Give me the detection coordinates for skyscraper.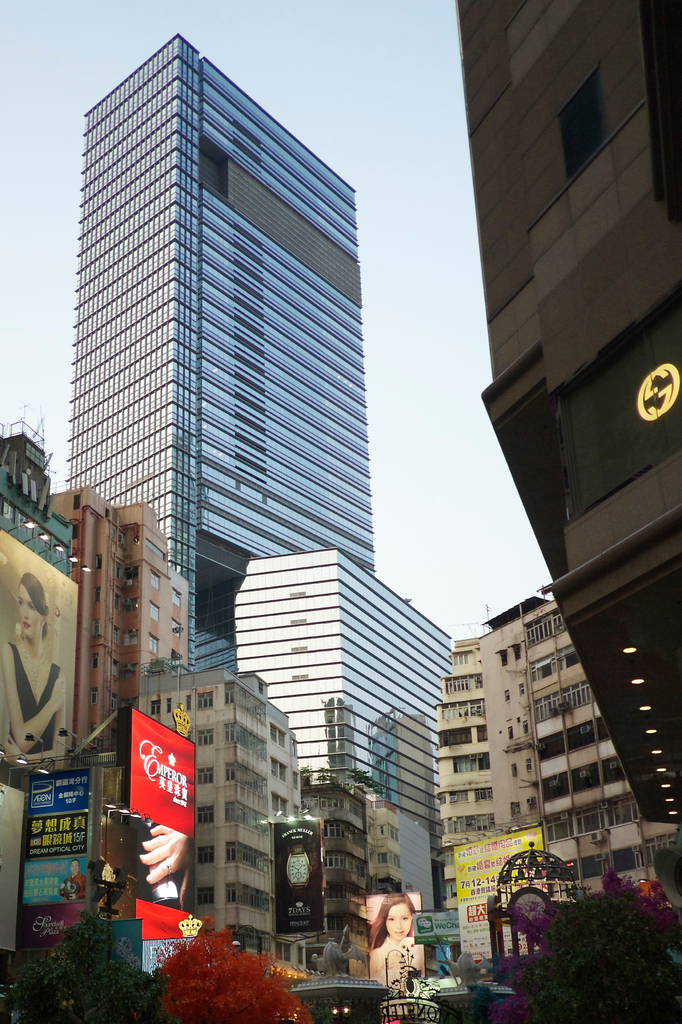
BBox(229, 541, 451, 799).
